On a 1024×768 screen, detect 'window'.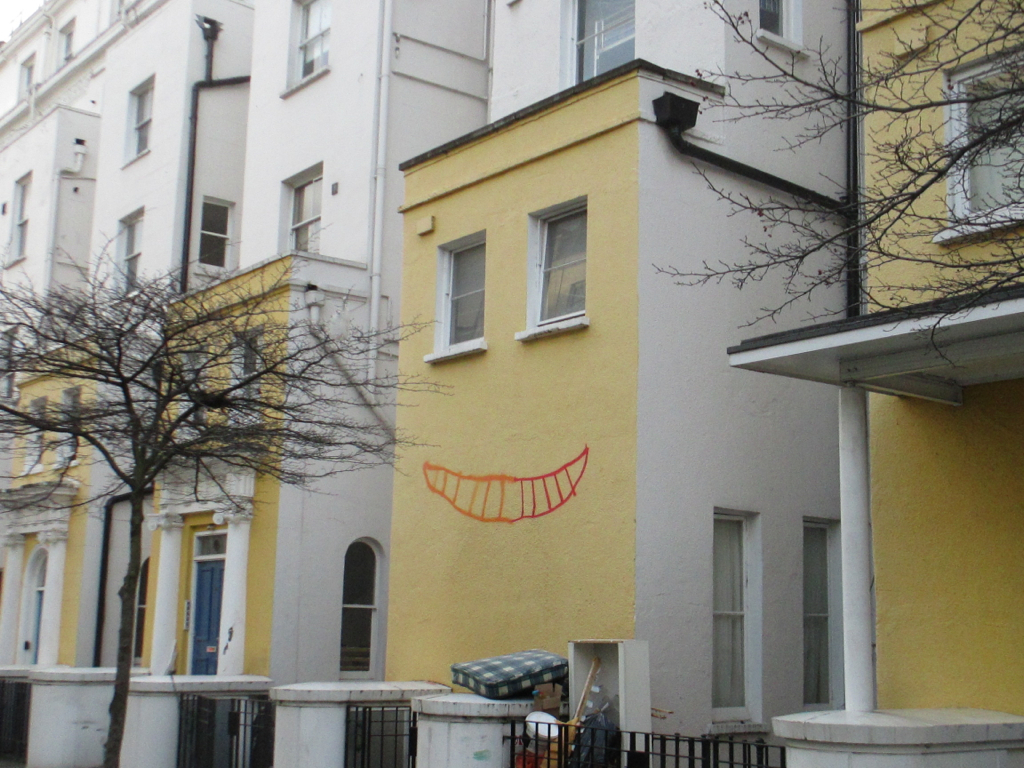
[left=425, top=233, right=487, bottom=368].
